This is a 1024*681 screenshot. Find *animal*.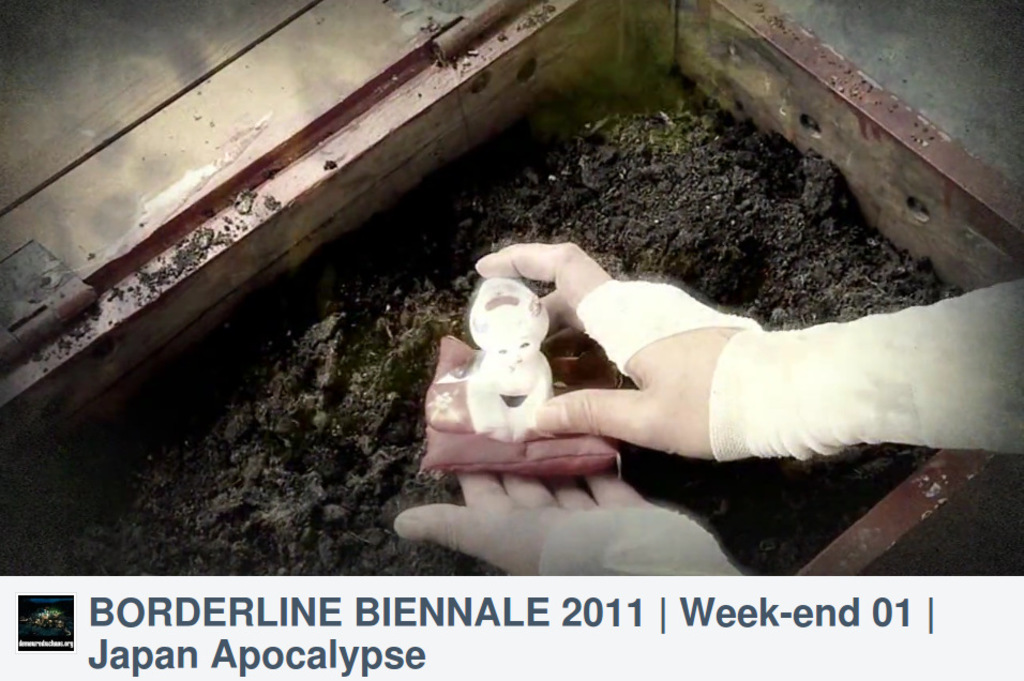
Bounding box: Rect(470, 277, 558, 441).
